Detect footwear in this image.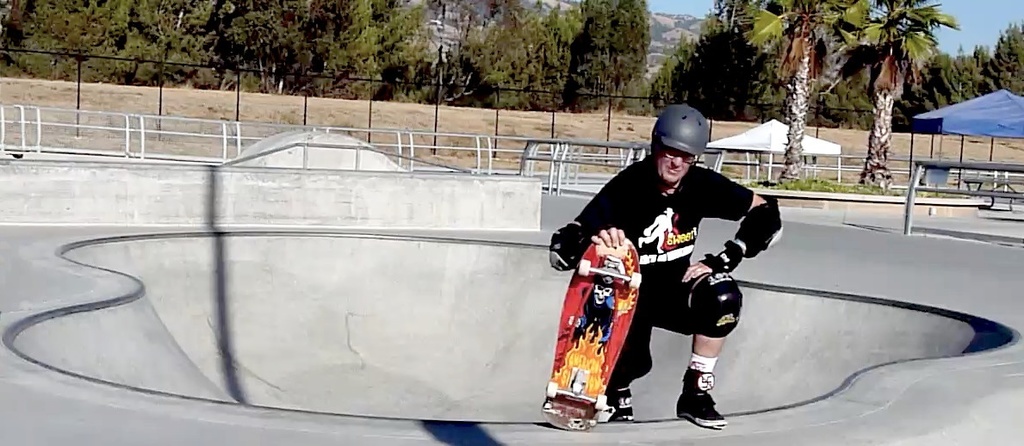
Detection: pyautogui.locateOnScreen(680, 360, 729, 429).
